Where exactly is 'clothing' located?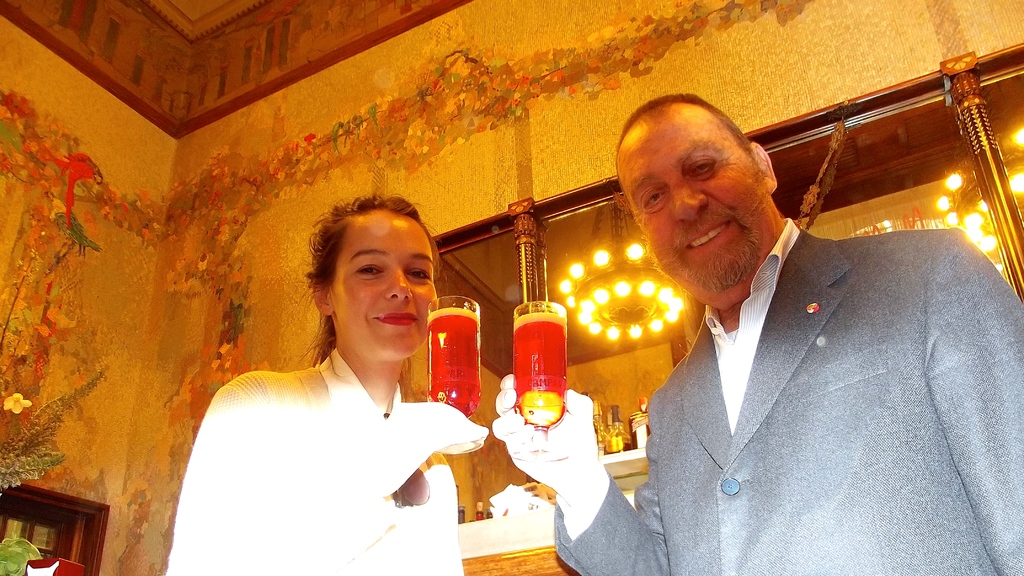
Its bounding box is x1=188, y1=310, x2=486, y2=563.
